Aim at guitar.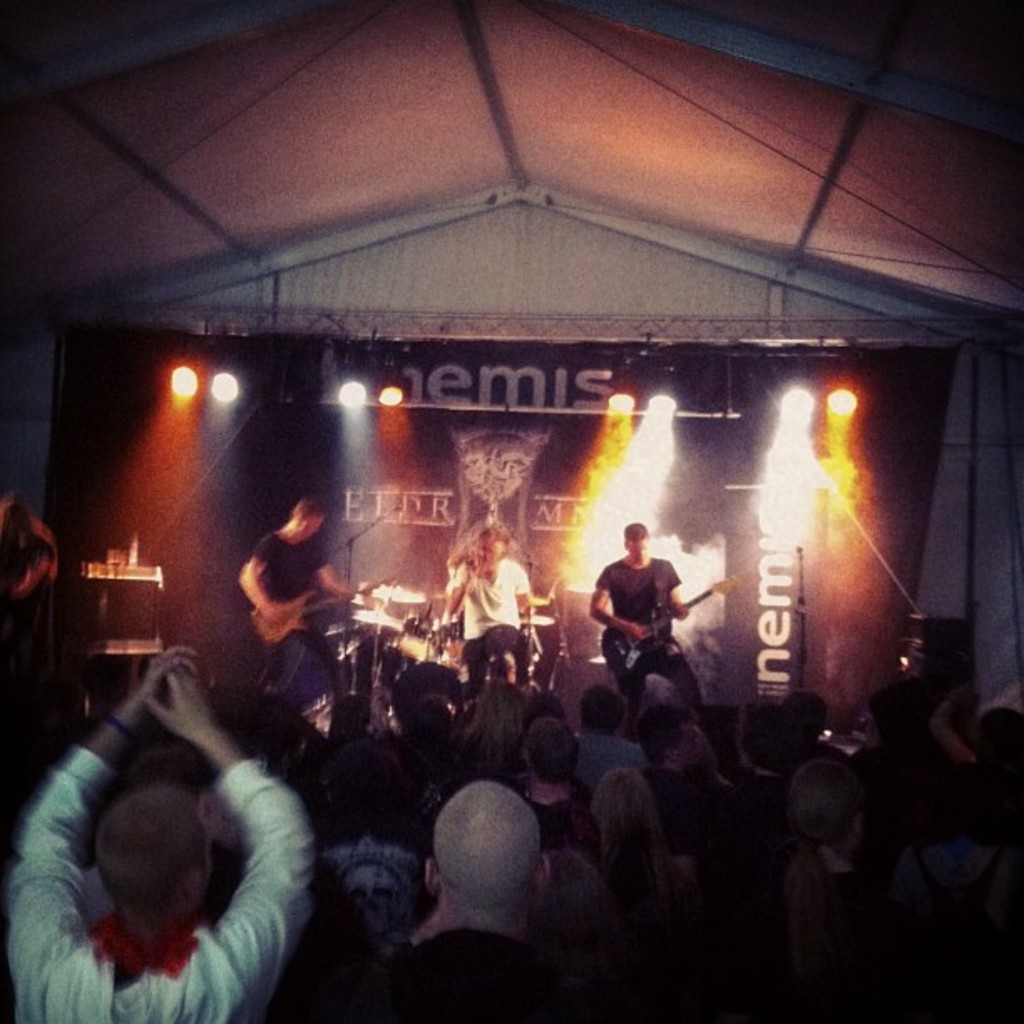
Aimed at 243,564,415,656.
